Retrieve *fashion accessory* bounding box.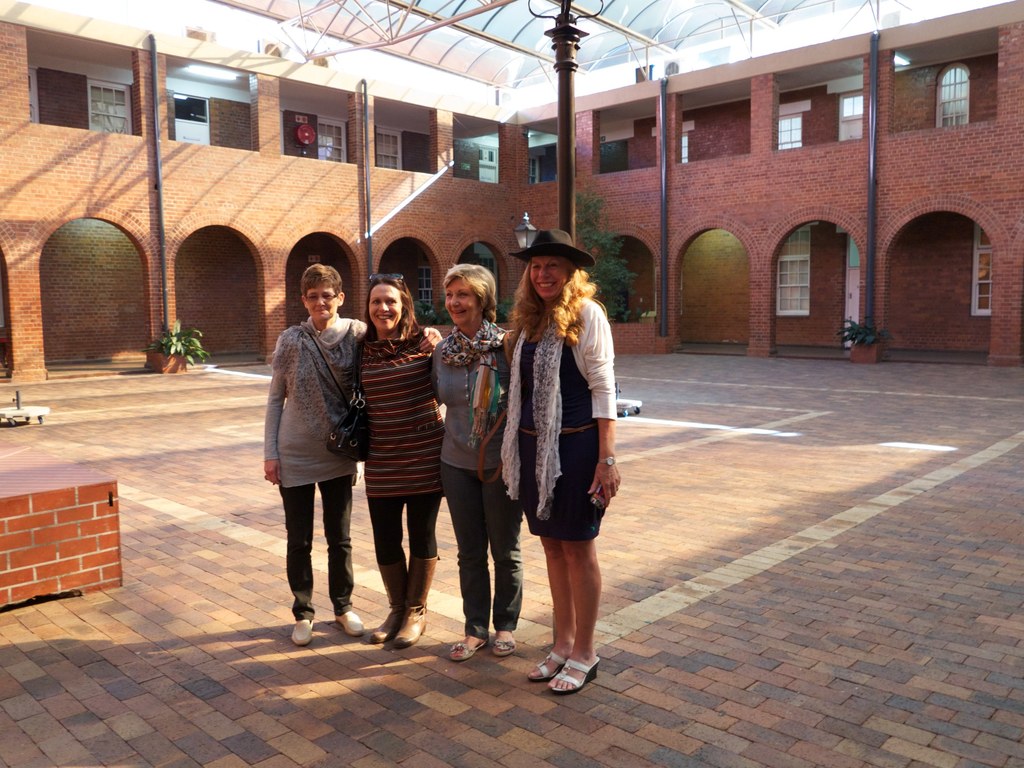
Bounding box: (x1=438, y1=318, x2=510, y2=453).
